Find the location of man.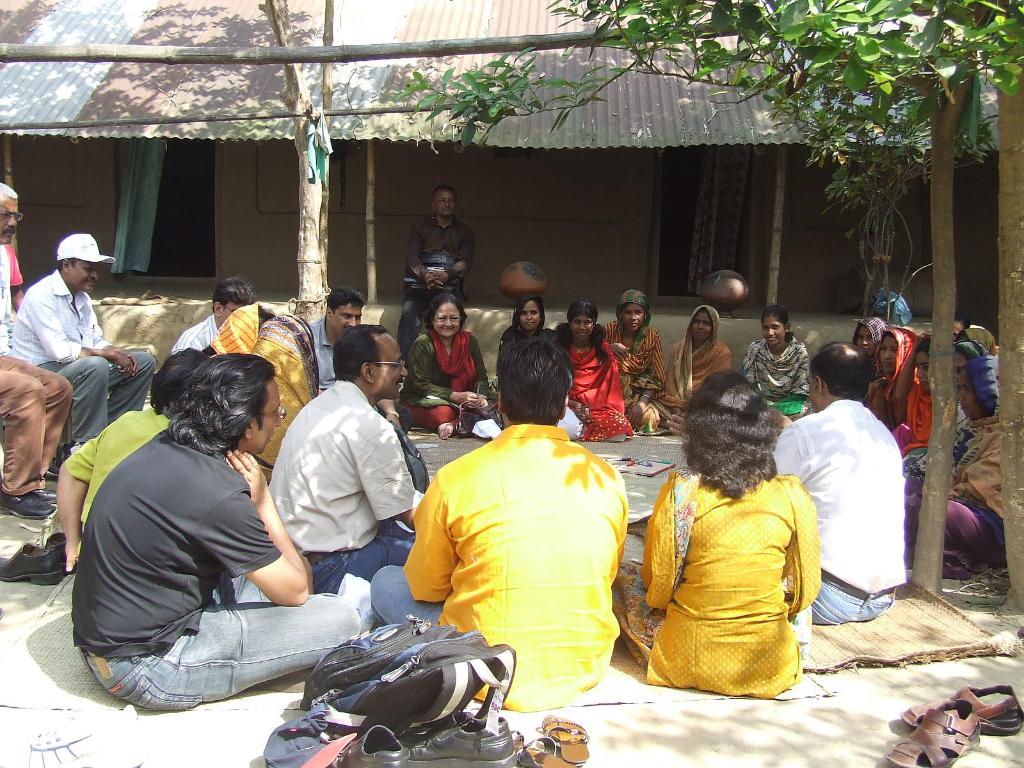
Location: box(267, 323, 425, 594).
